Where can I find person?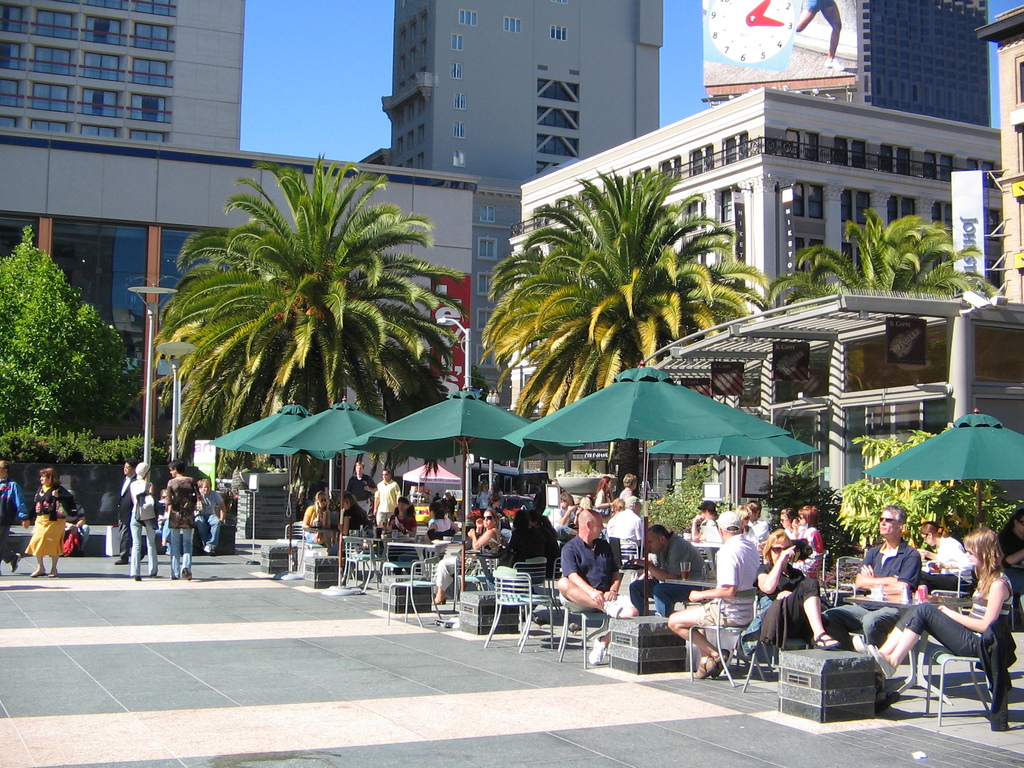
You can find it at l=643, t=523, r=712, b=613.
